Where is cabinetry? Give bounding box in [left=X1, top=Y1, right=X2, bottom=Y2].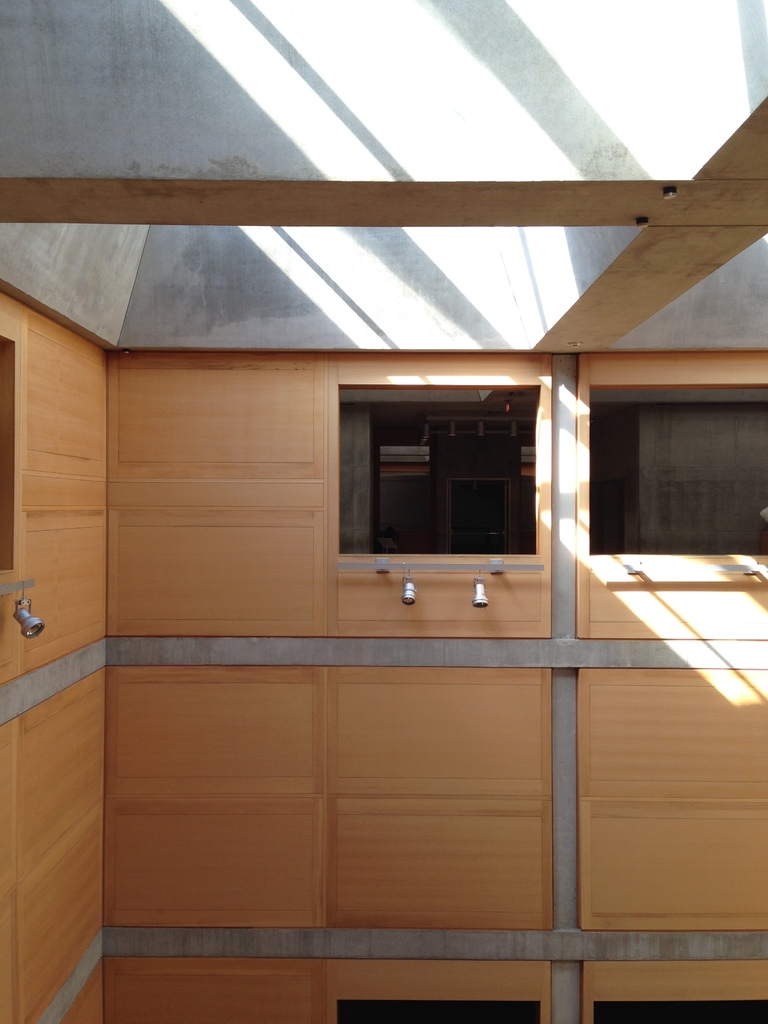
[left=100, top=668, right=324, bottom=929].
